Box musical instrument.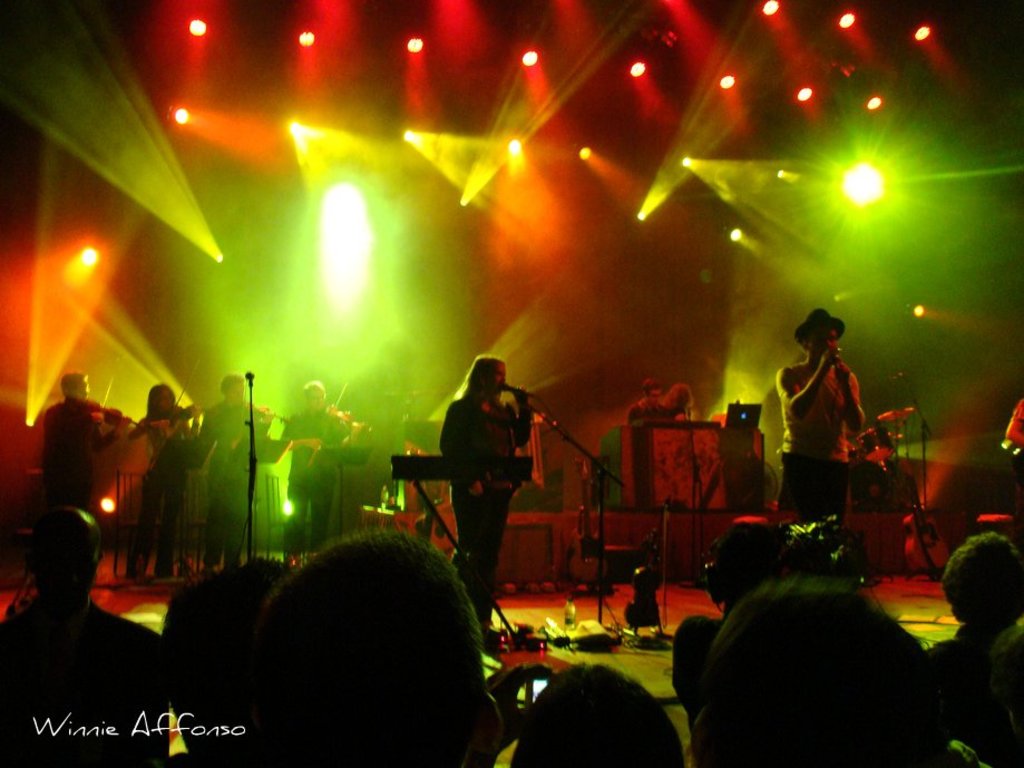
region(993, 438, 1023, 464).
